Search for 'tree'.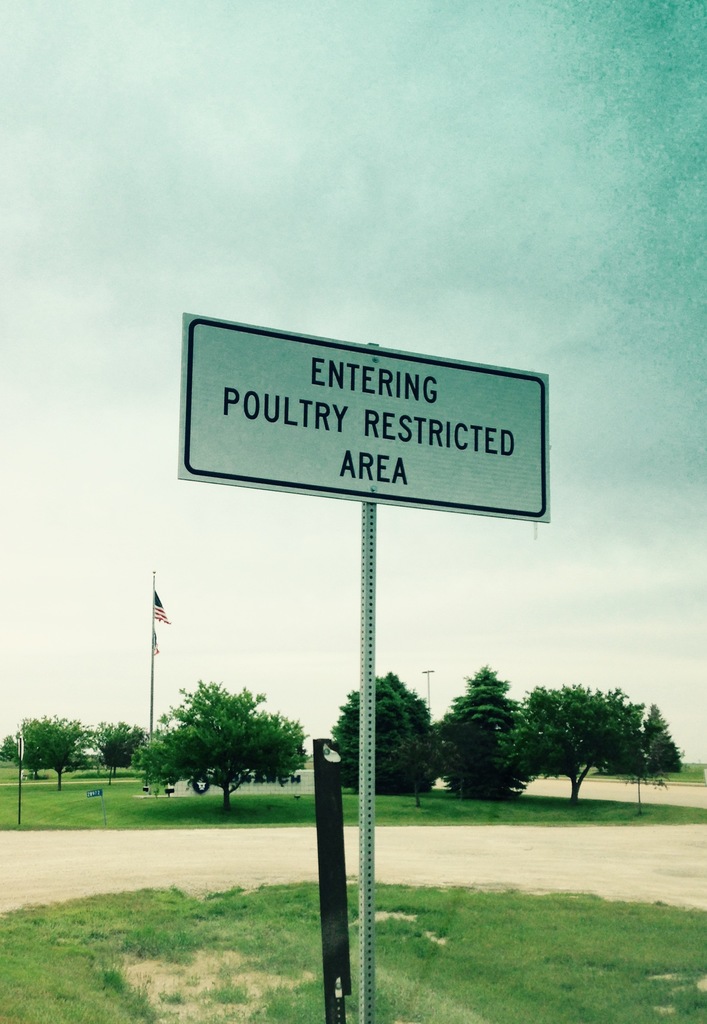
Found at 414,659,539,810.
